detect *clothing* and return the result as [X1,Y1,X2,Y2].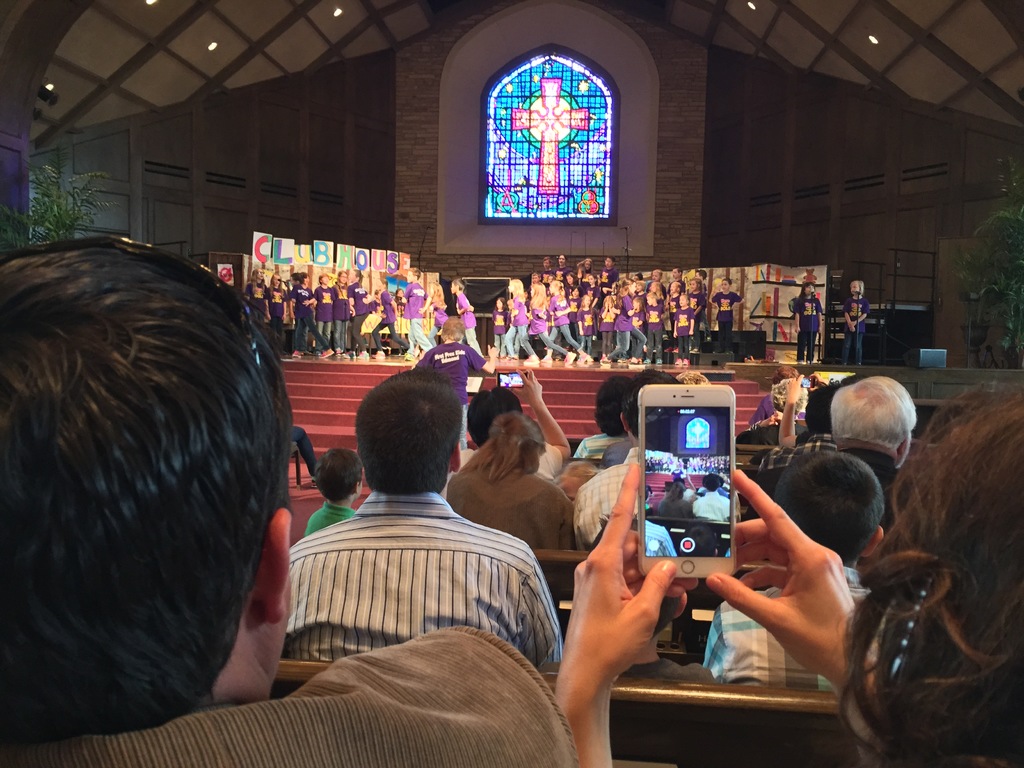
[511,284,539,364].
